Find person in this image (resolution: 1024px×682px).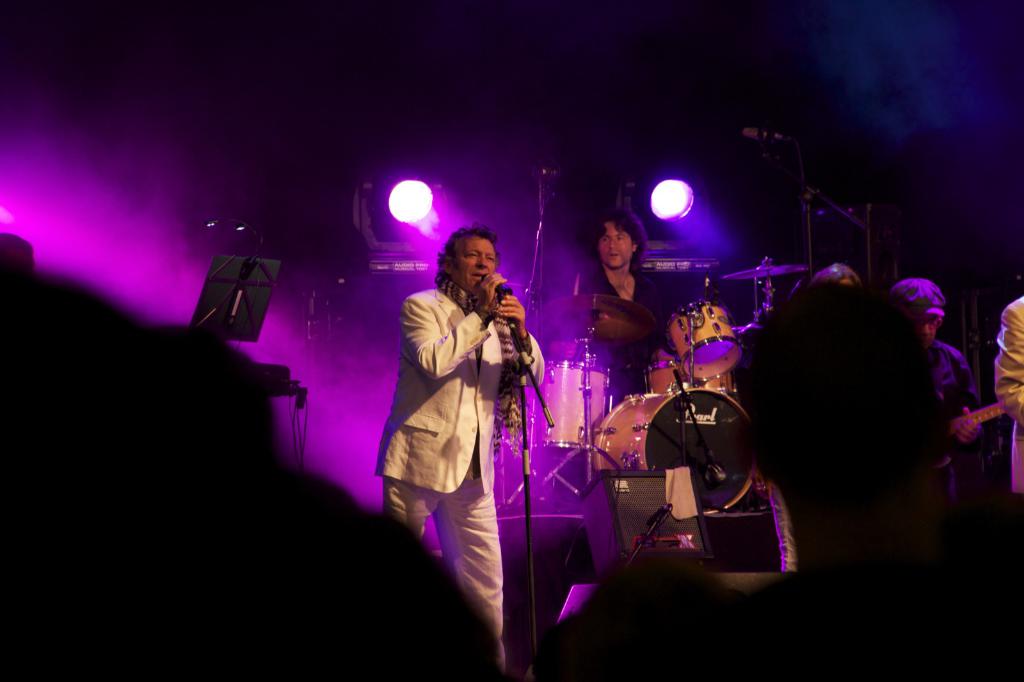
region(589, 207, 673, 399).
